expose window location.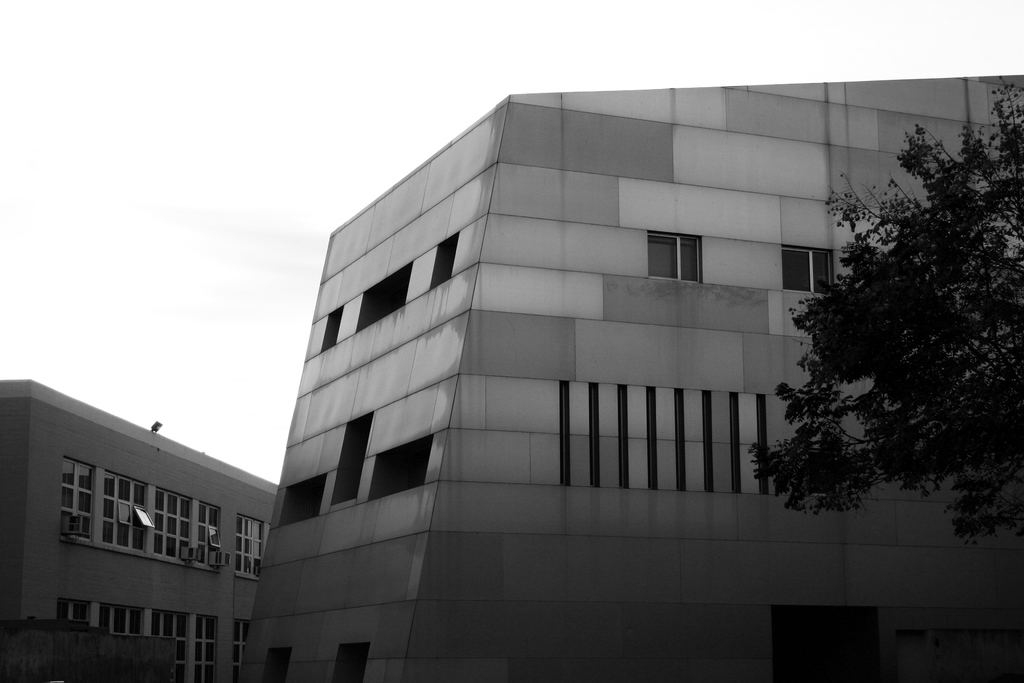
Exposed at (left=429, top=227, right=461, bottom=288).
